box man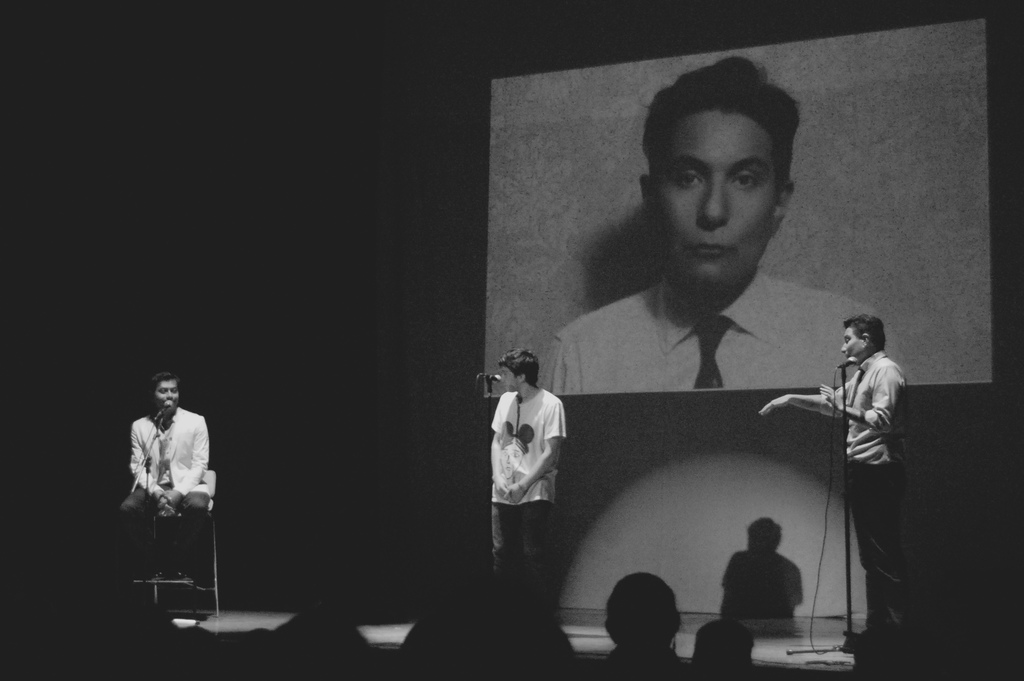
l=538, t=94, r=873, b=447
